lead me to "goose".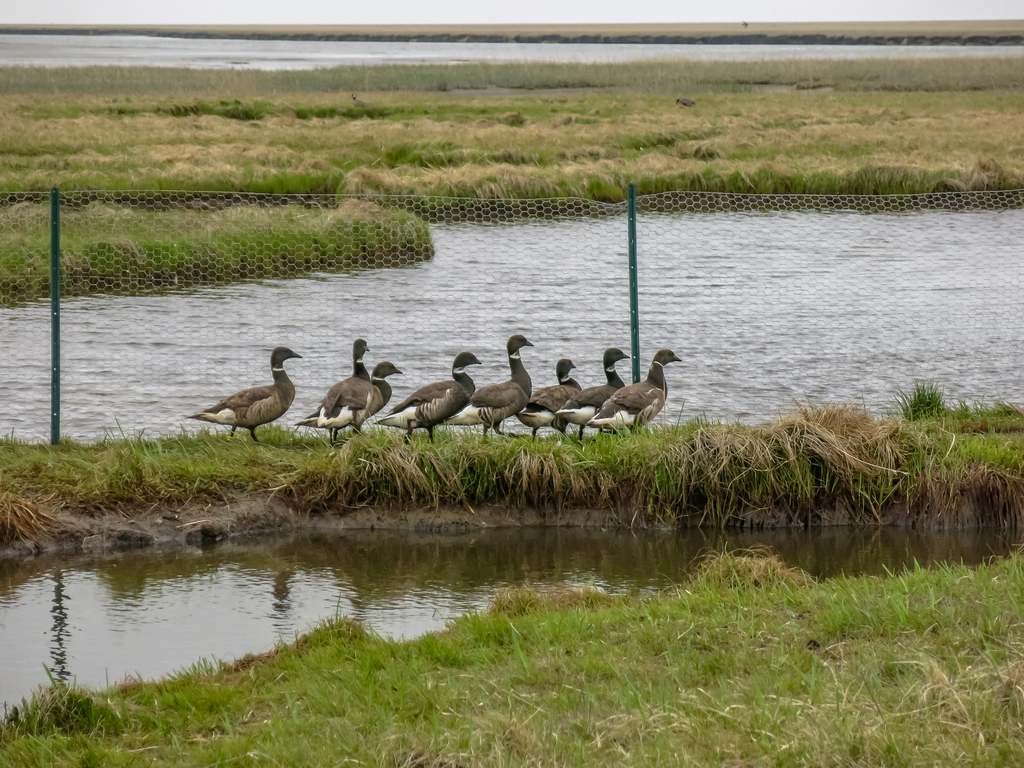
Lead to l=293, t=339, r=381, b=442.
